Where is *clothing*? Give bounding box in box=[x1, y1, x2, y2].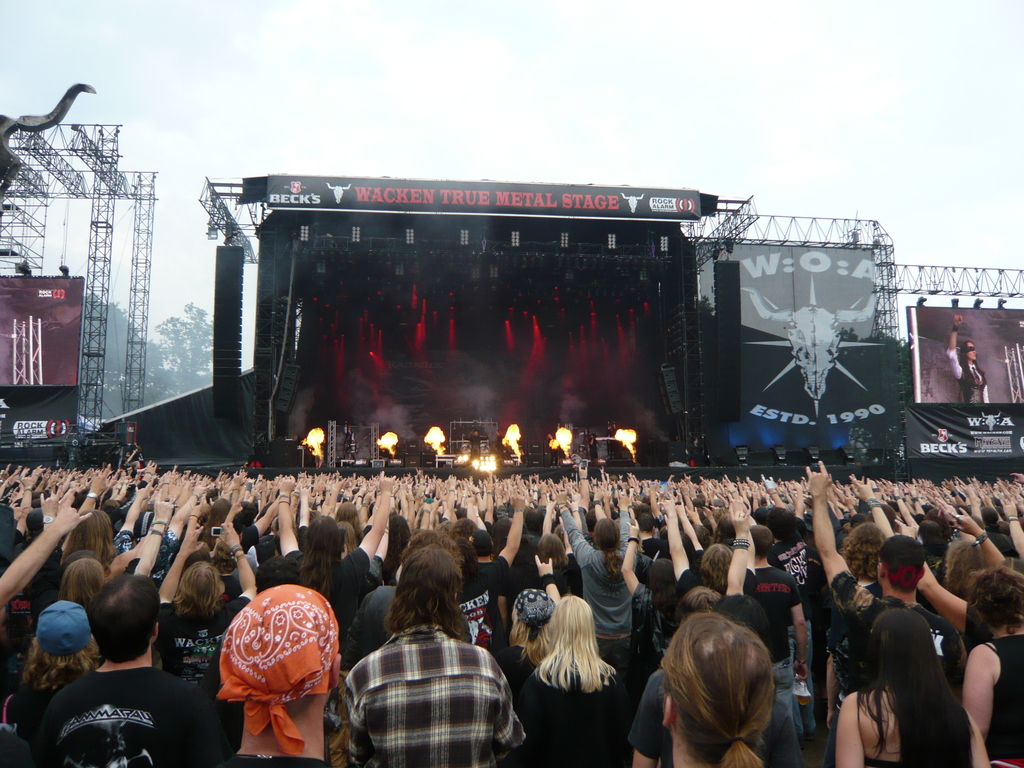
box=[343, 423, 358, 459].
